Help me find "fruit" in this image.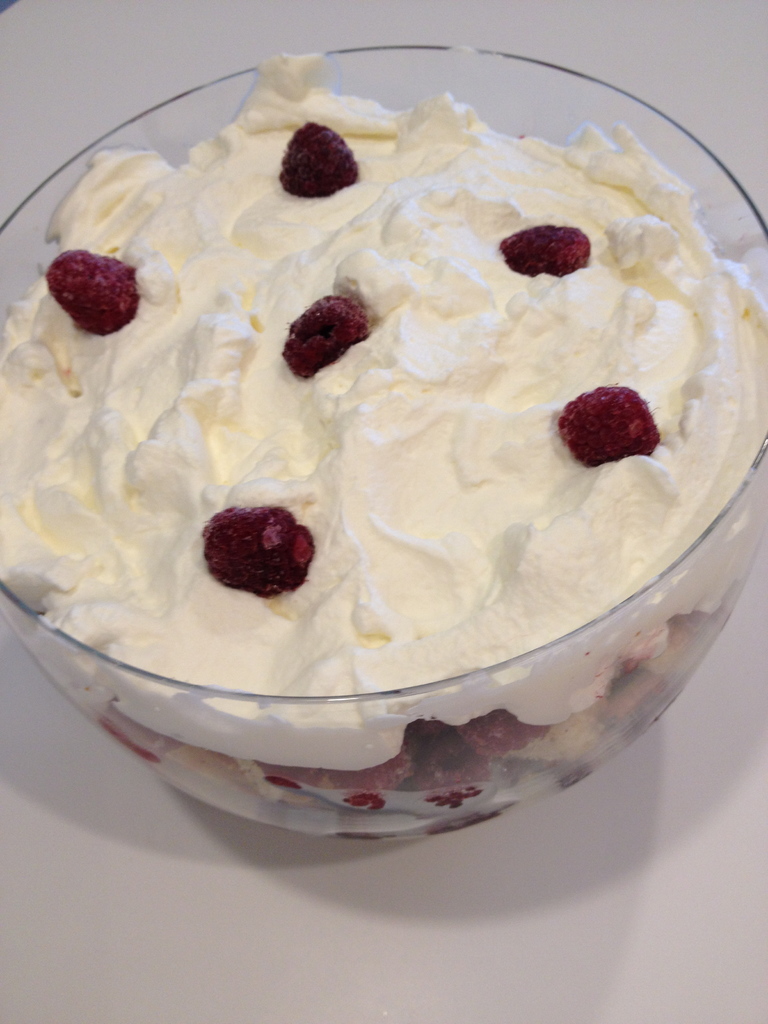
Found it: [40, 240, 138, 325].
